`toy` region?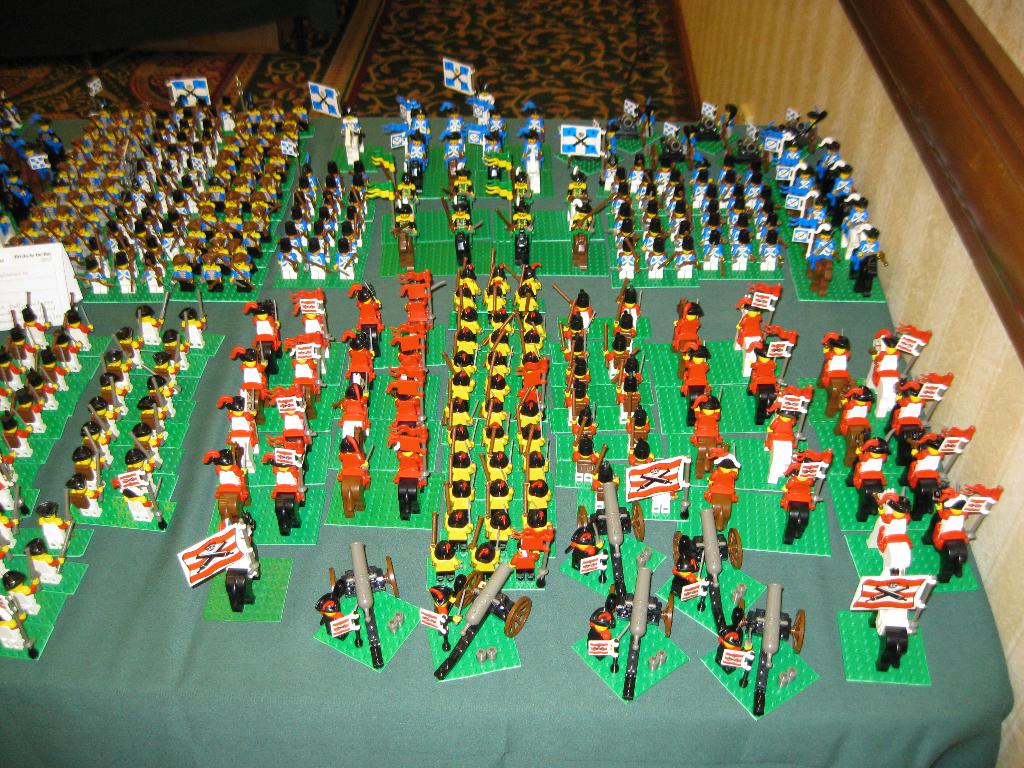
locate(56, 166, 79, 182)
